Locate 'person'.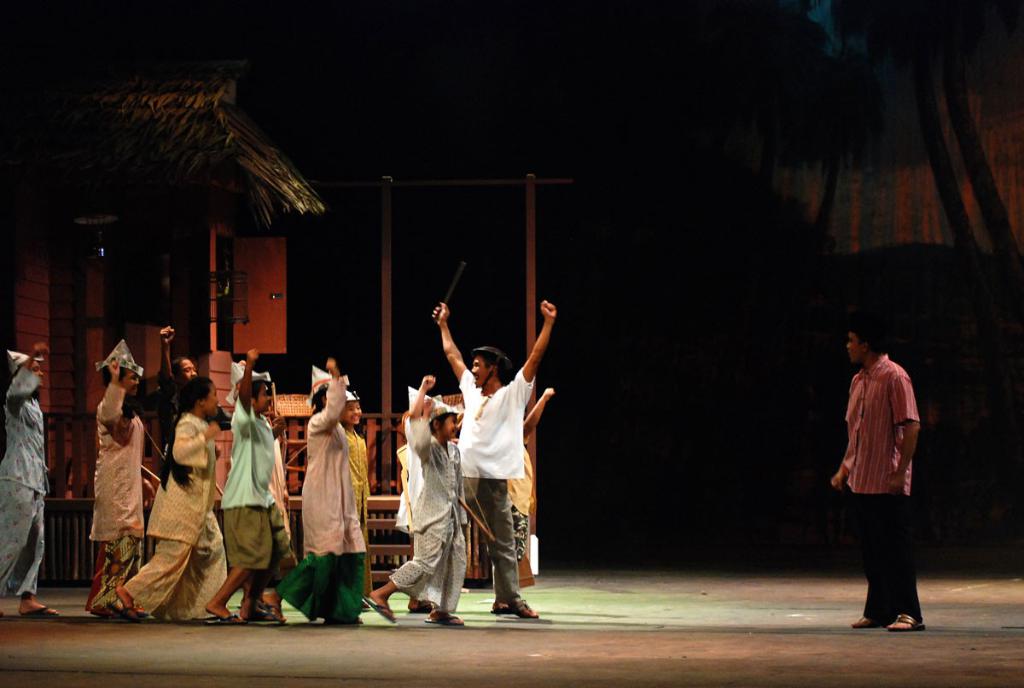
Bounding box: Rect(152, 323, 224, 434).
